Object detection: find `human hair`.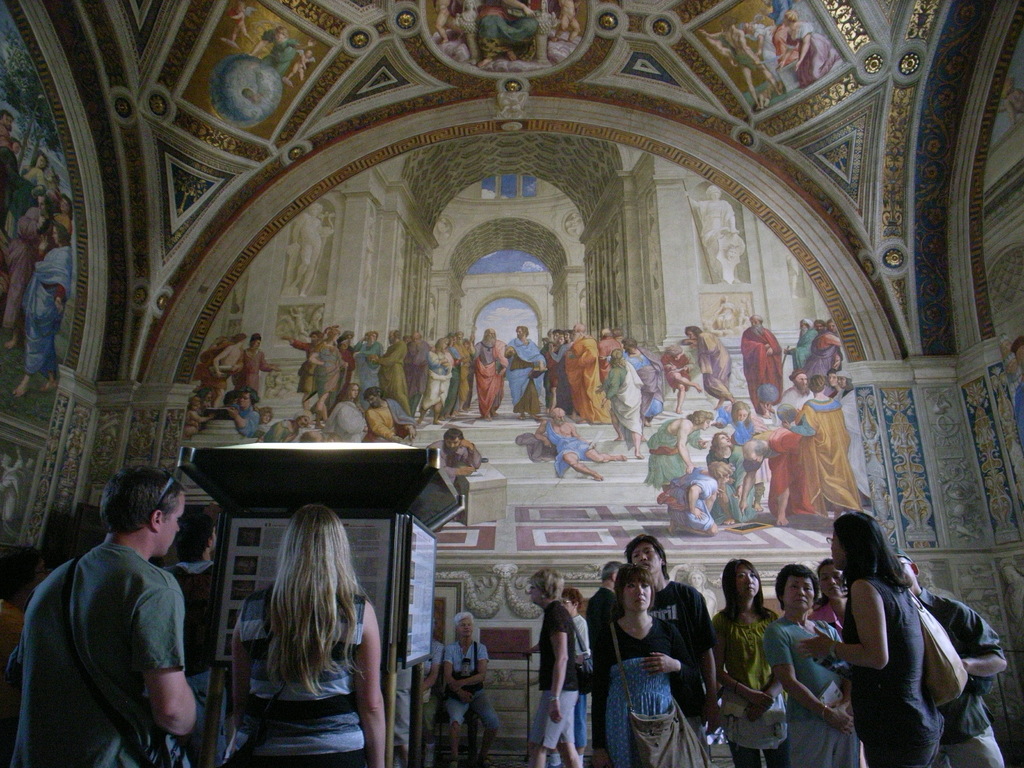
(x1=222, y1=390, x2=237, y2=403).
